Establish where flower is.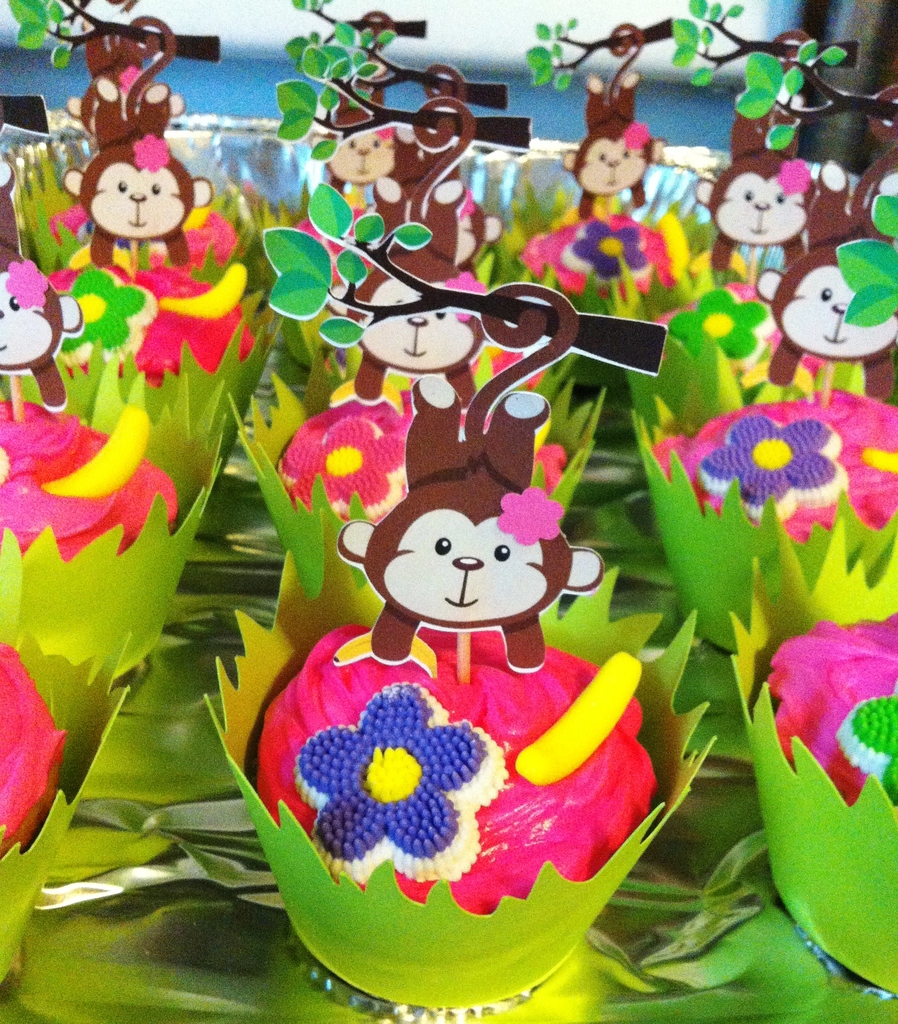
Established at BBox(566, 214, 649, 282).
